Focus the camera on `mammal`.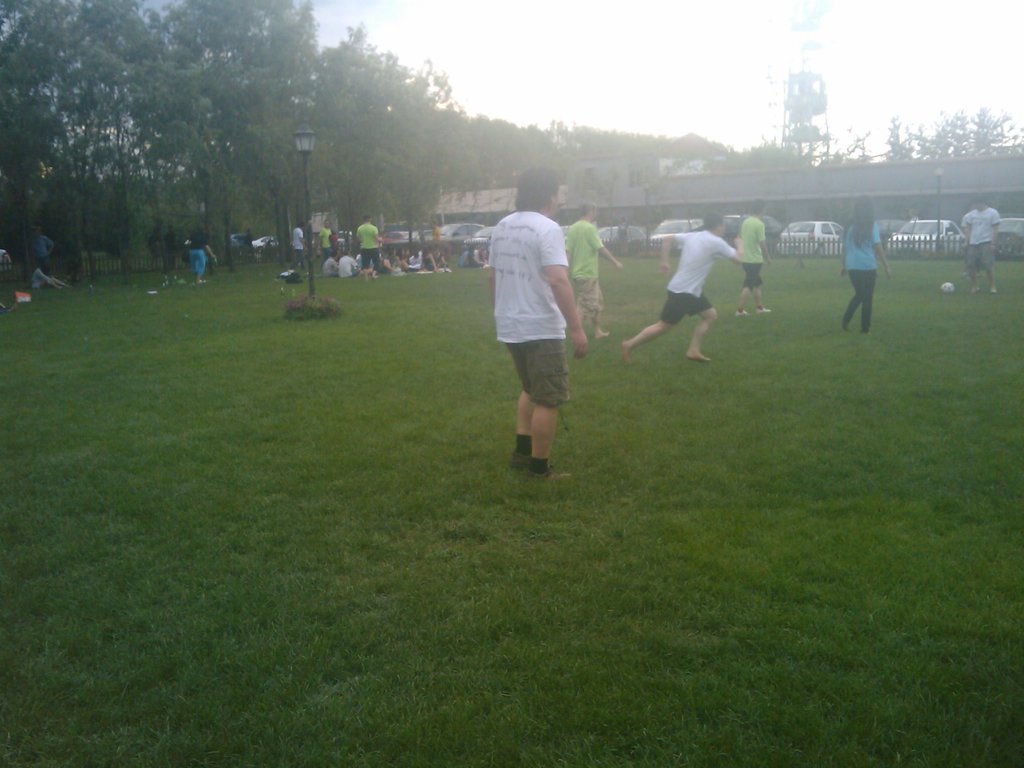
Focus region: {"left": 727, "top": 193, "right": 773, "bottom": 319}.
